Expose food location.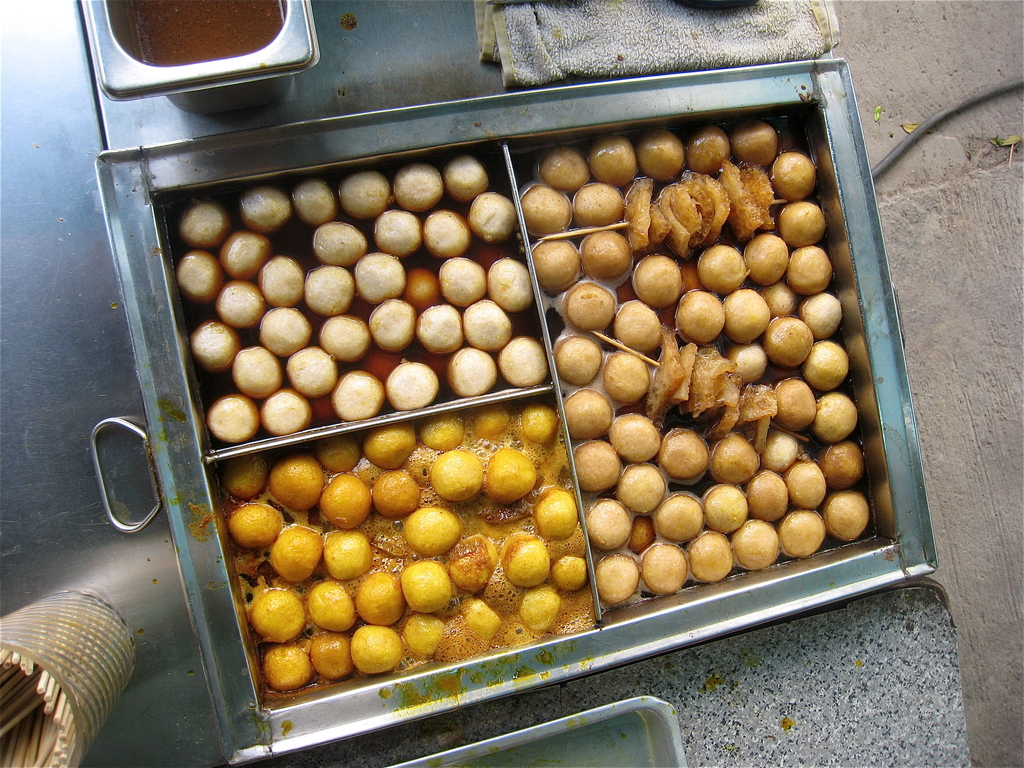
Exposed at (364, 422, 422, 471).
